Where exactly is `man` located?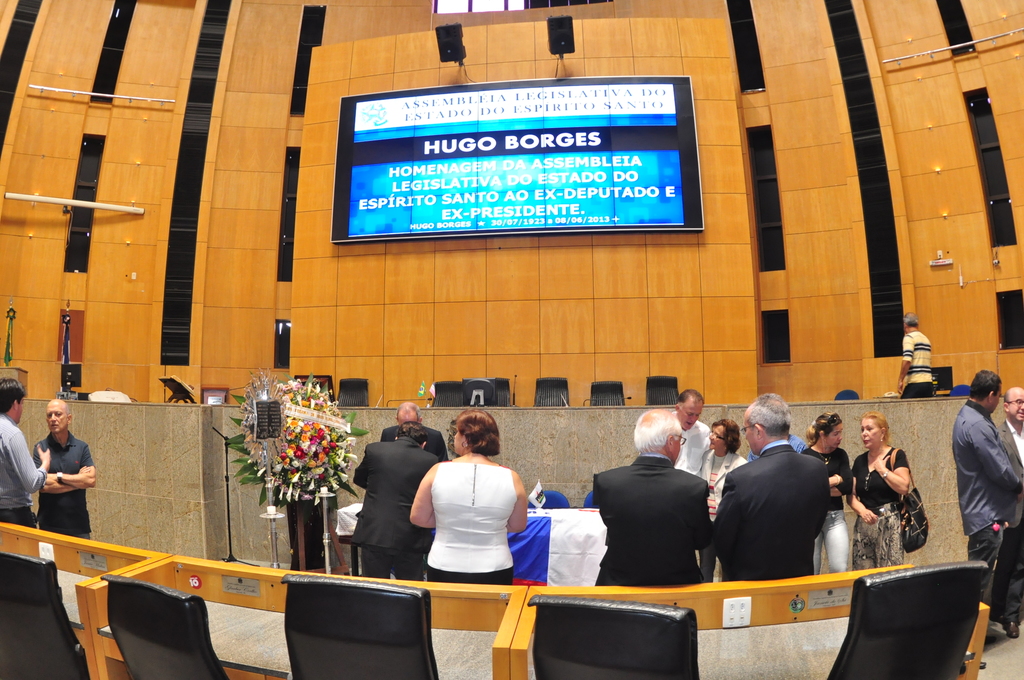
Its bounding box is [1000, 384, 1023, 633].
